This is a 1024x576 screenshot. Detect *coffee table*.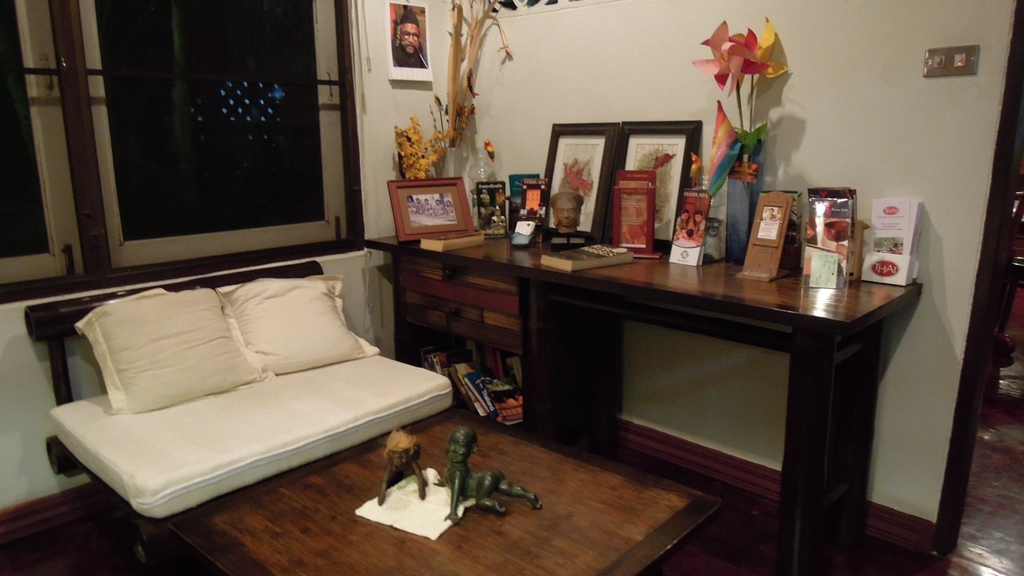
BBox(166, 406, 724, 575).
